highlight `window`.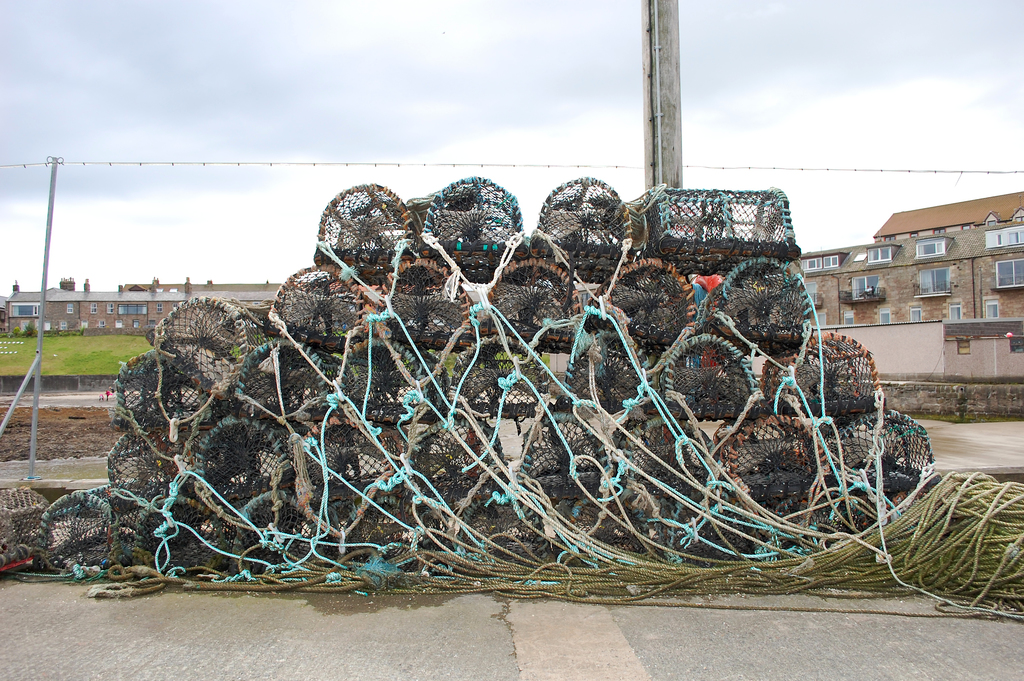
Highlighted region: 852/272/880/303.
